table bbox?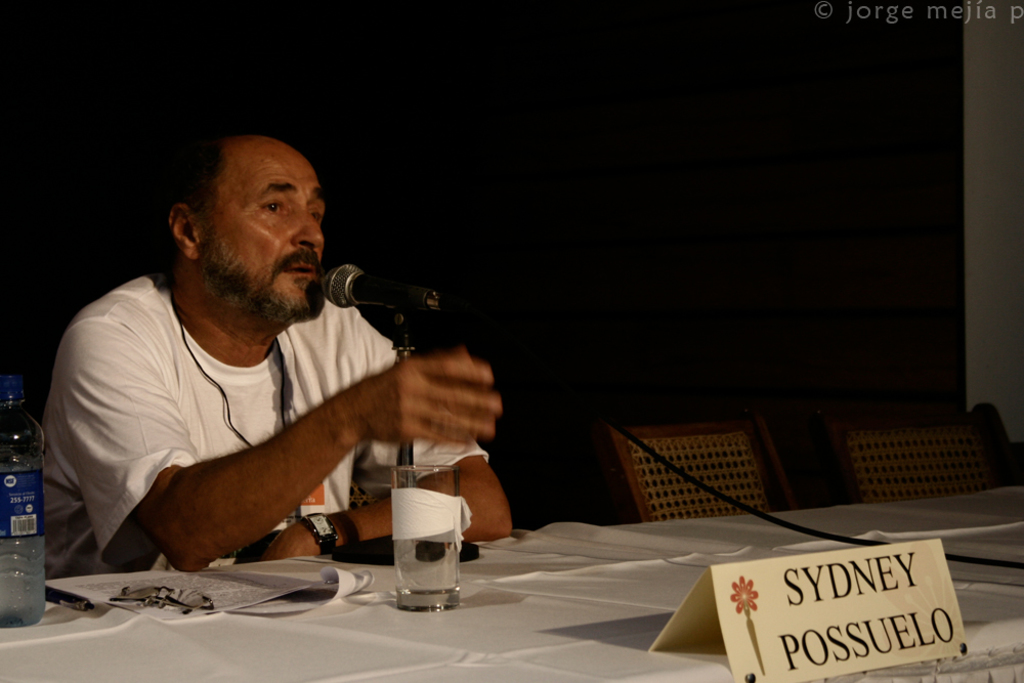
left=67, top=484, right=938, bottom=673
